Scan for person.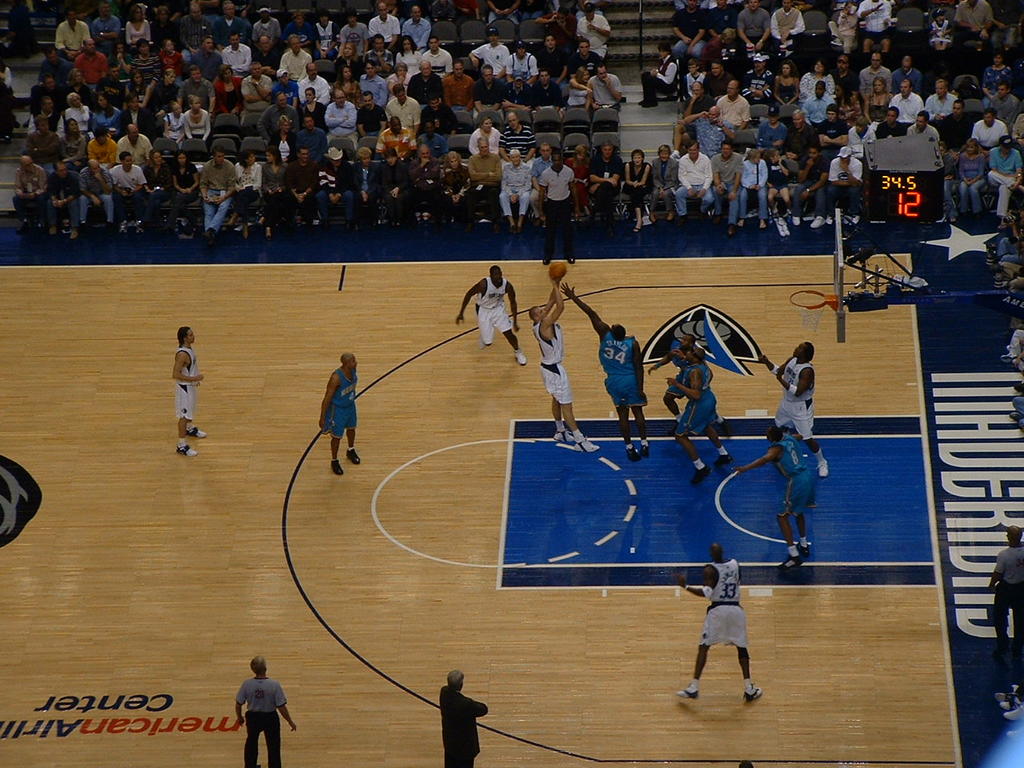
Scan result: <bbox>162, 99, 186, 146</bbox>.
